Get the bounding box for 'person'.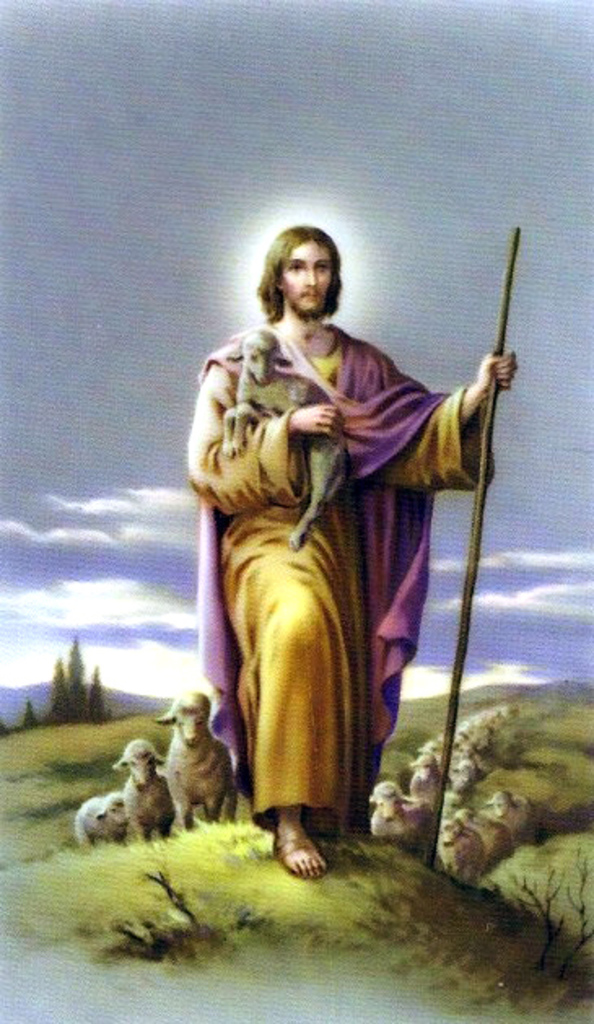
189:238:491:899.
